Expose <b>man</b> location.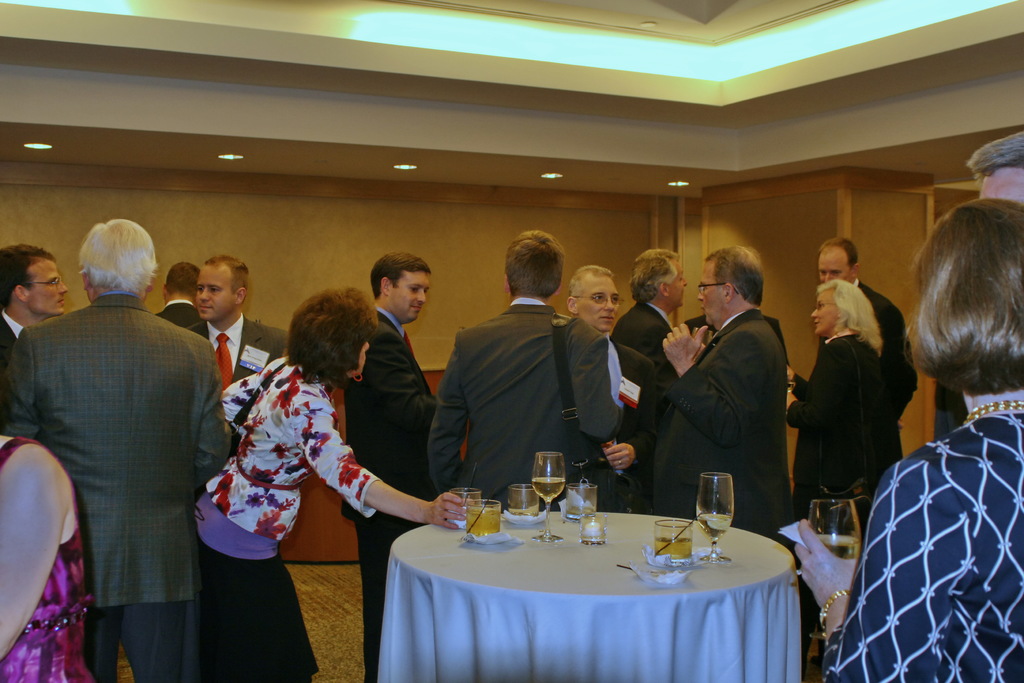
Exposed at 183, 255, 285, 379.
